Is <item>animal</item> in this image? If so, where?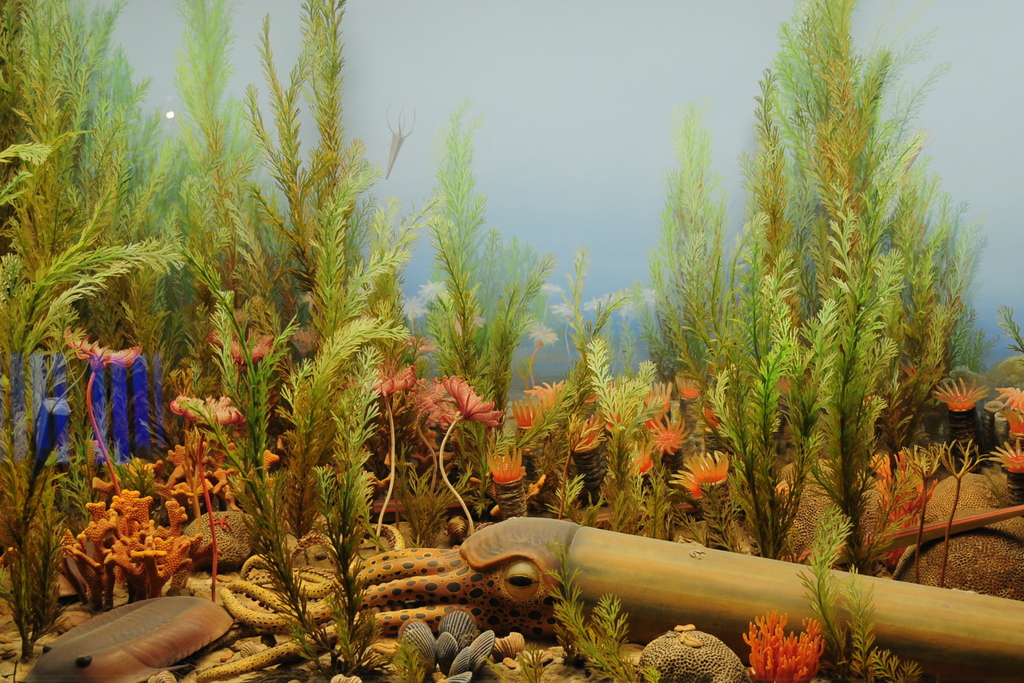
Yes, at left=163, top=520, right=576, bottom=682.
